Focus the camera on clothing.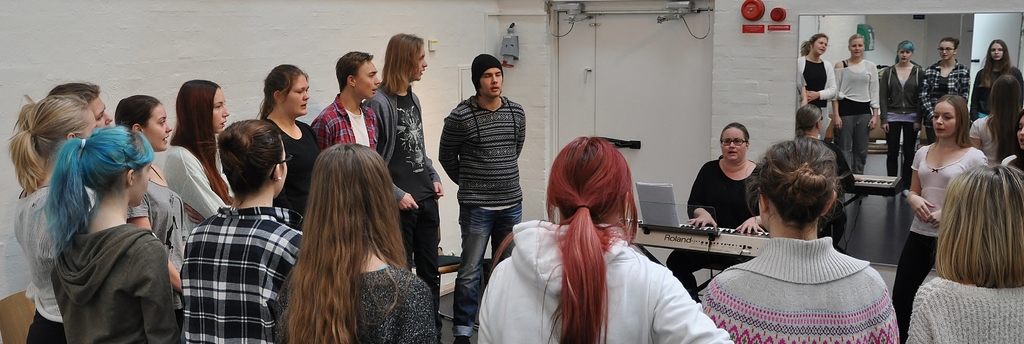
Focus region: 440:93:525:338.
